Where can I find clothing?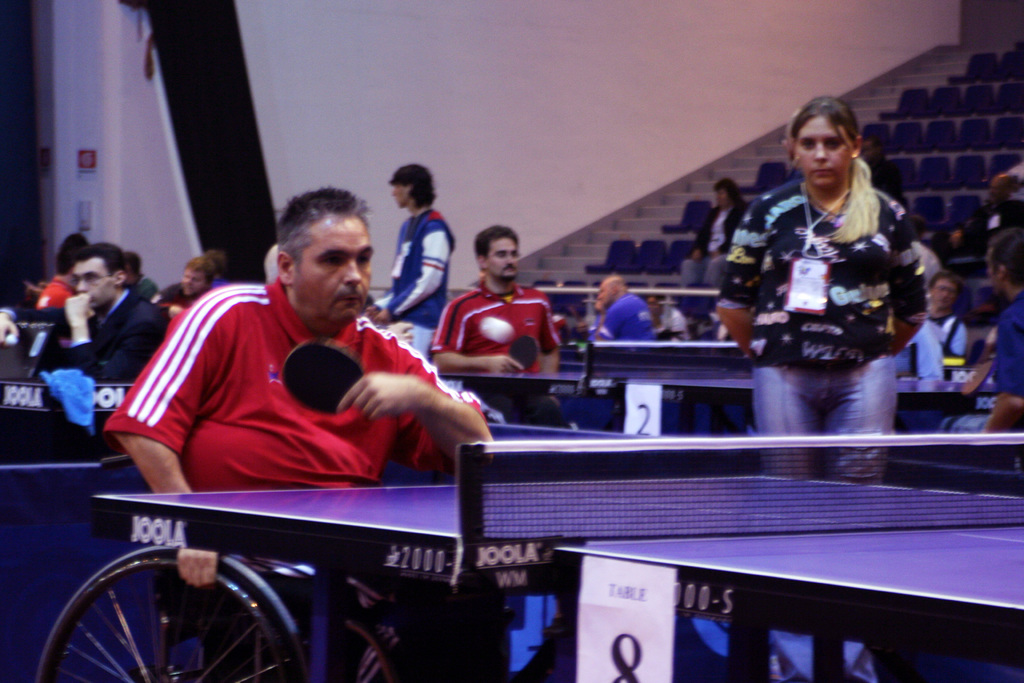
You can find it at bbox(684, 204, 745, 318).
